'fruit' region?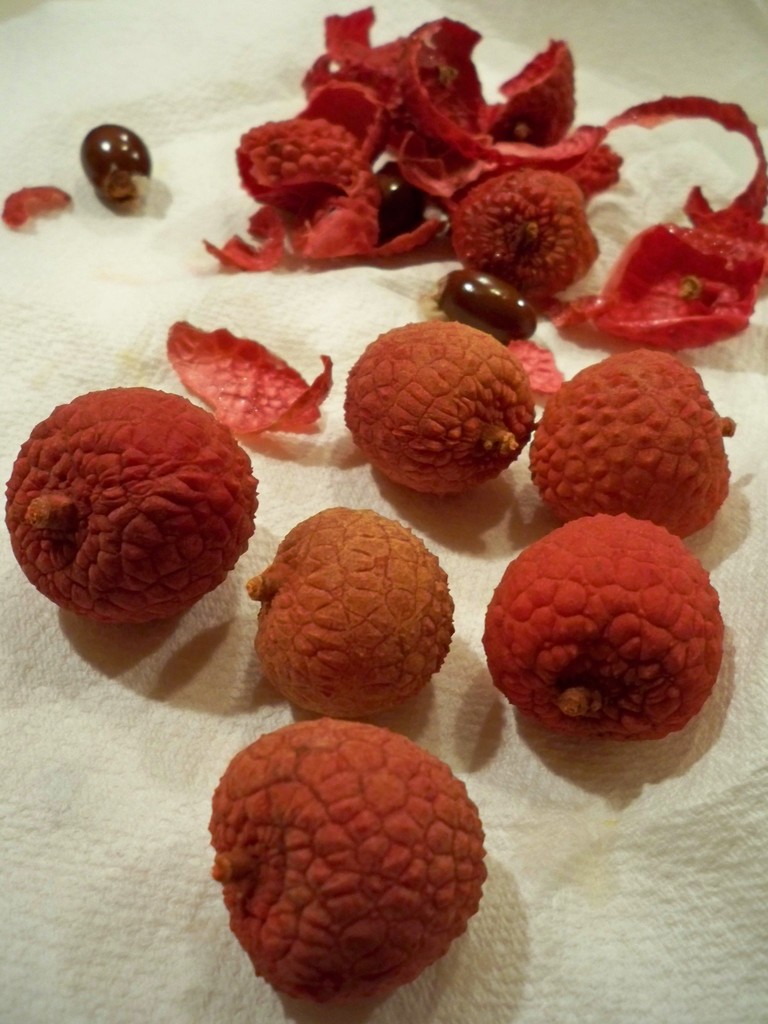
left=472, top=157, right=616, bottom=269
